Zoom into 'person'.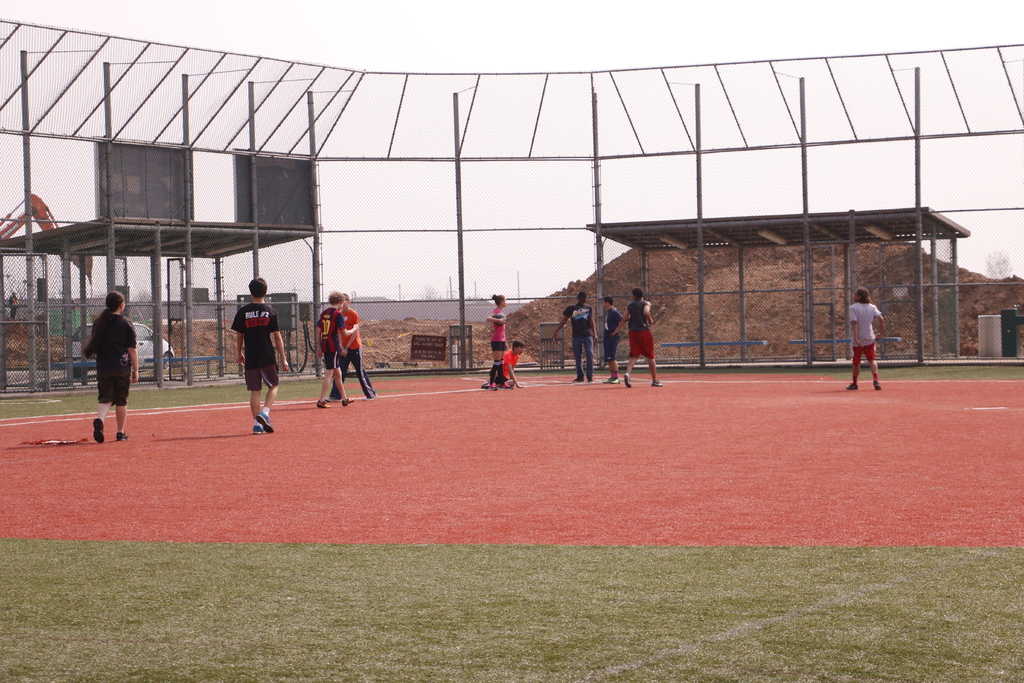
Zoom target: x1=604, y1=296, x2=621, y2=383.
